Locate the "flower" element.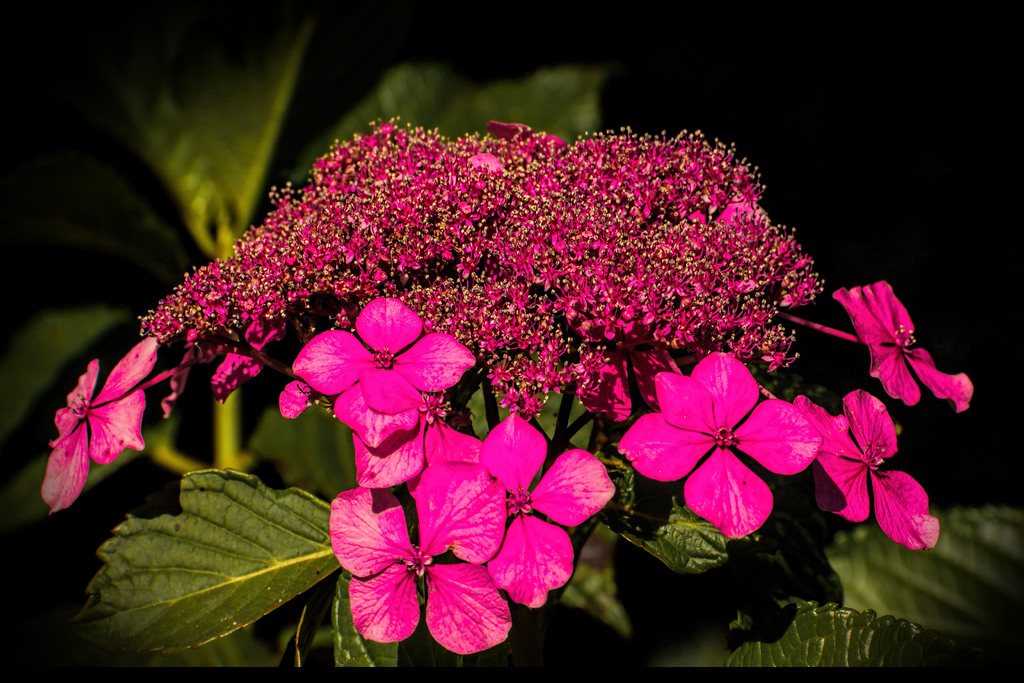
Element bbox: <bbox>51, 338, 153, 508</bbox>.
